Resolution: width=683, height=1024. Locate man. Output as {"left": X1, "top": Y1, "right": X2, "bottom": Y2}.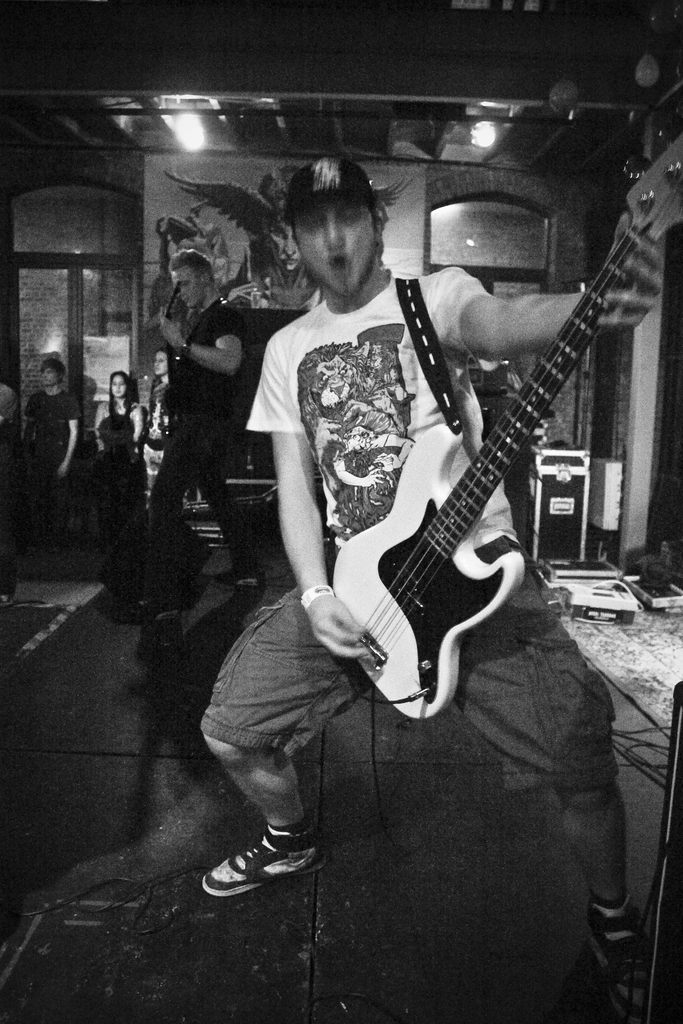
{"left": 117, "top": 250, "right": 267, "bottom": 605}.
